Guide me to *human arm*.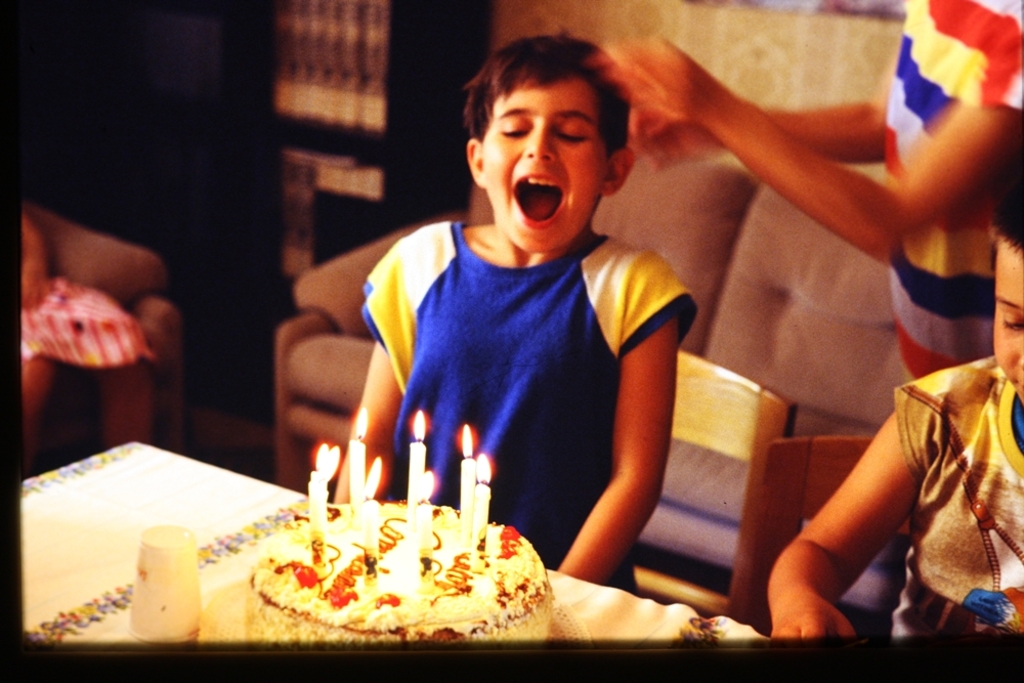
Guidance: x1=549, y1=248, x2=700, y2=584.
